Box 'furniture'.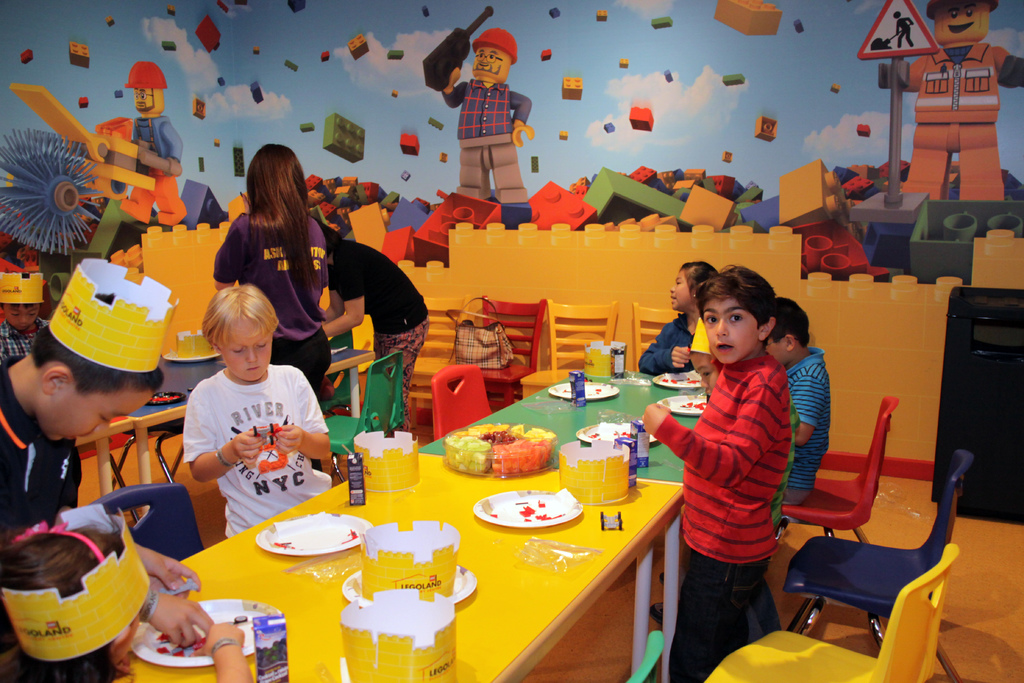
<bbox>705, 544, 961, 682</bbox>.
